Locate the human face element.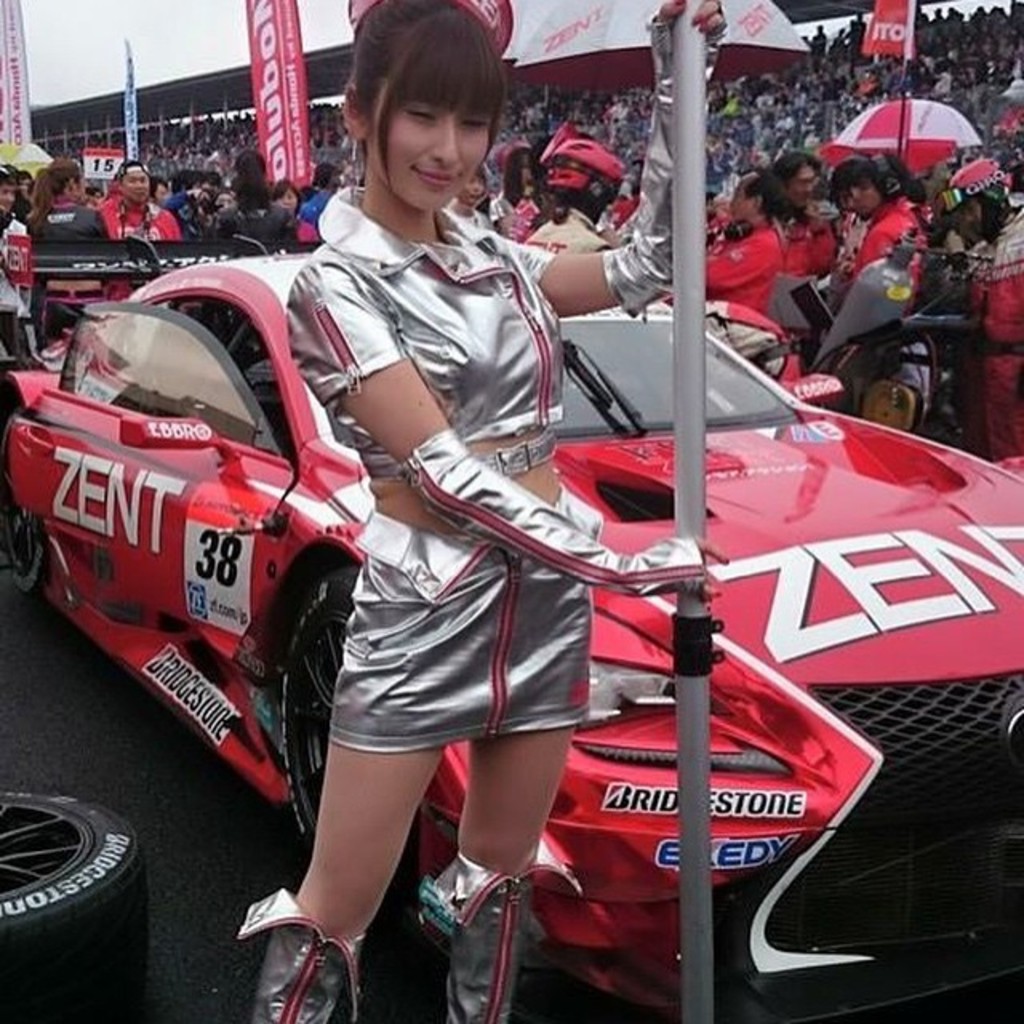
Element bbox: bbox(122, 173, 155, 200).
